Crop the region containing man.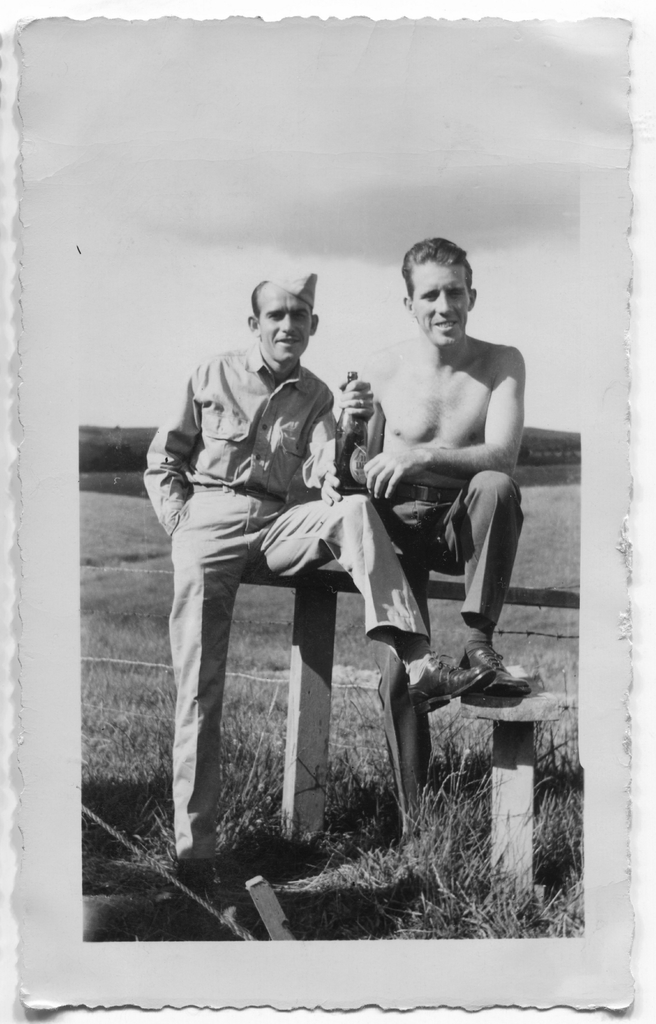
Crop region: x1=298 y1=232 x2=547 y2=874.
